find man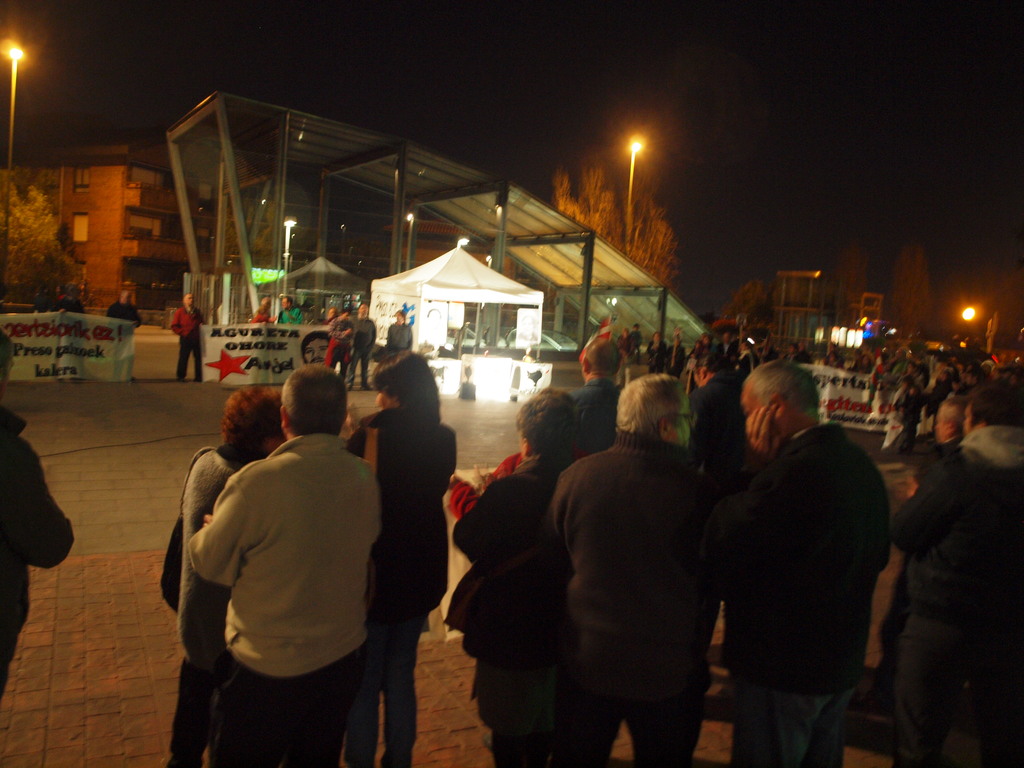
x1=164 y1=284 x2=221 y2=387
